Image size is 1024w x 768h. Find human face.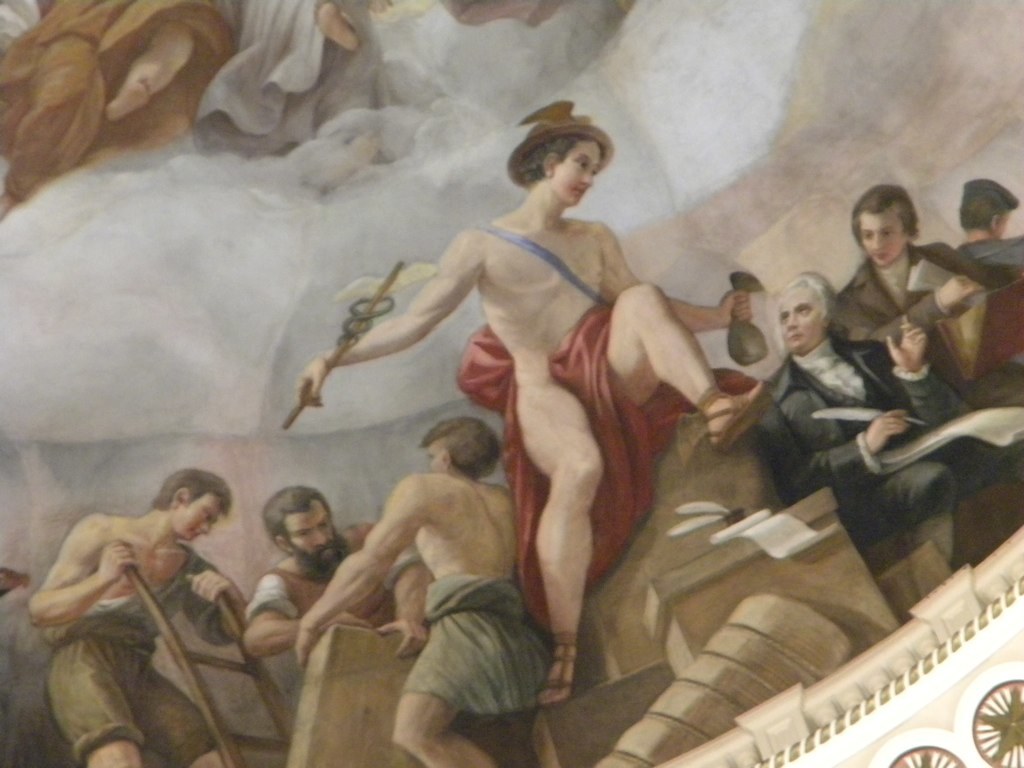
{"x1": 175, "y1": 493, "x2": 208, "y2": 540}.
